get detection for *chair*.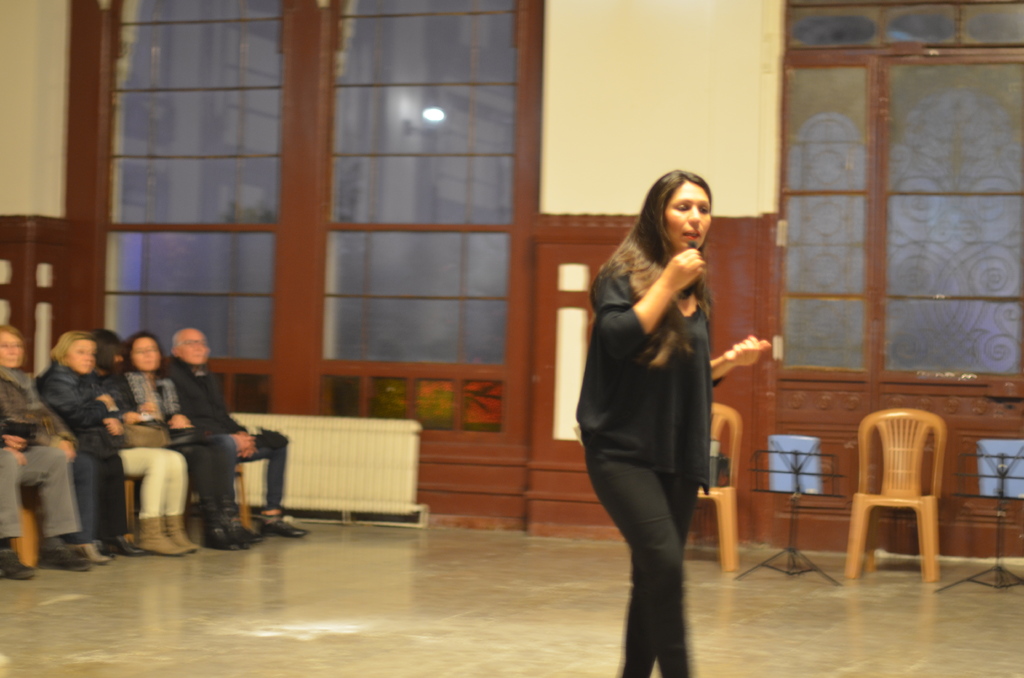
Detection: box(678, 395, 748, 575).
